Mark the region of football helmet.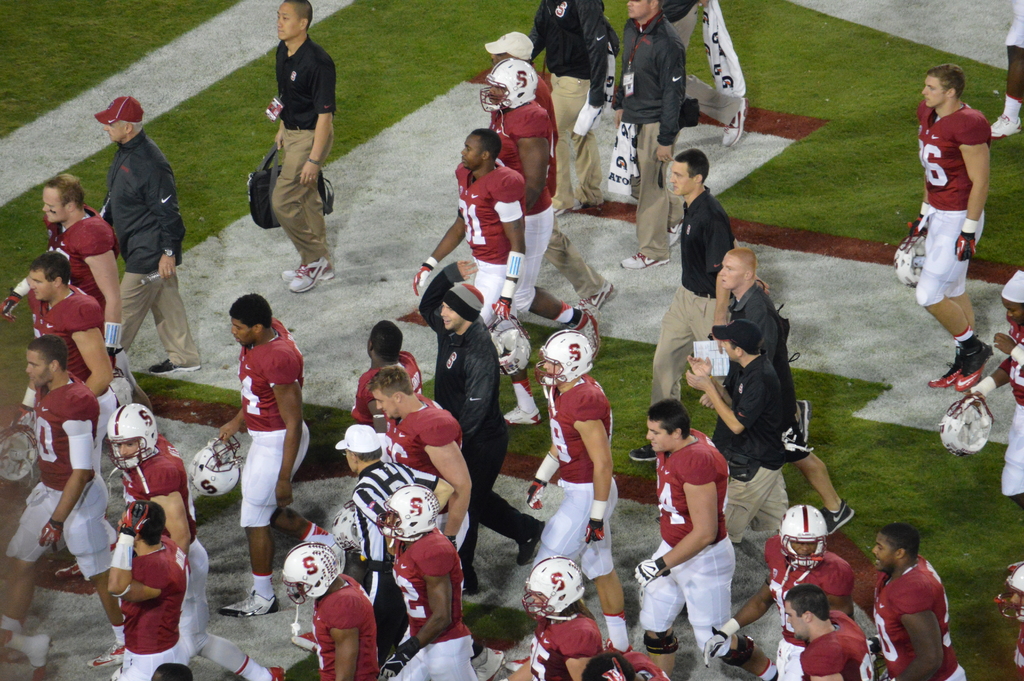
Region: <box>192,432,244,498</box>.
